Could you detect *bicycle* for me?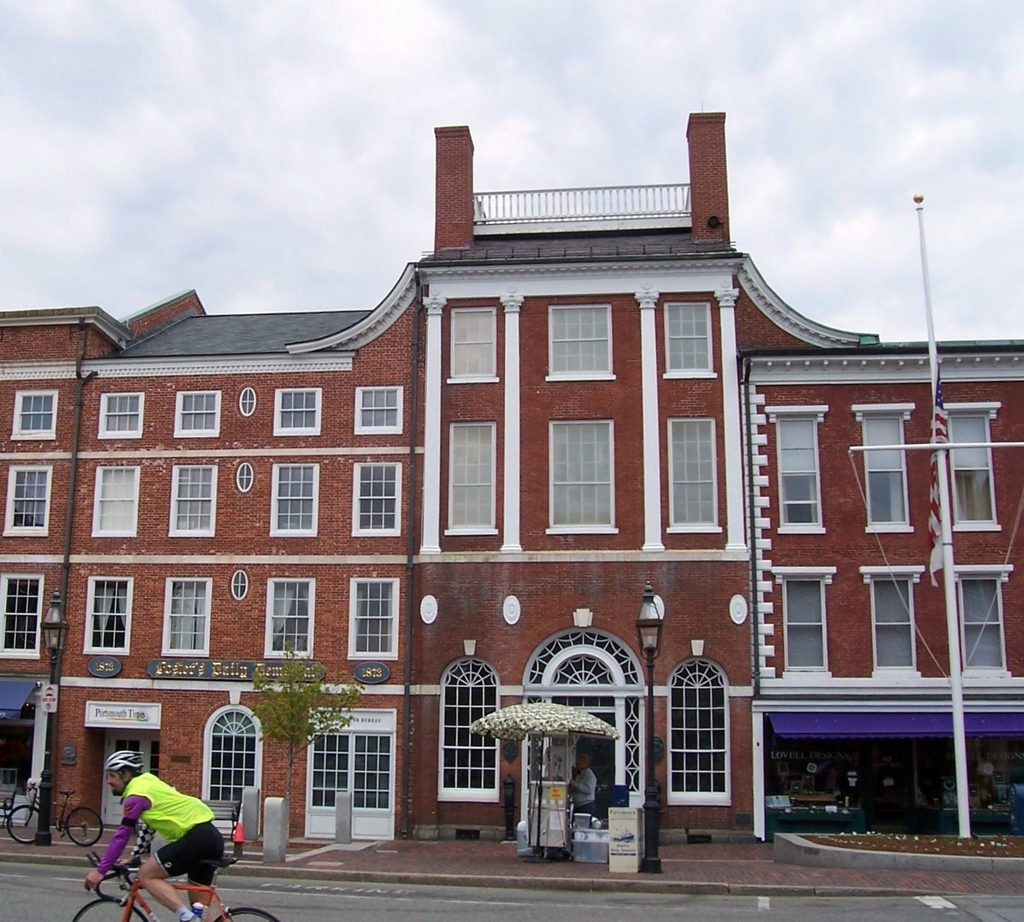
Detection result: [left=70, top=853, right=278, bottom=919].
